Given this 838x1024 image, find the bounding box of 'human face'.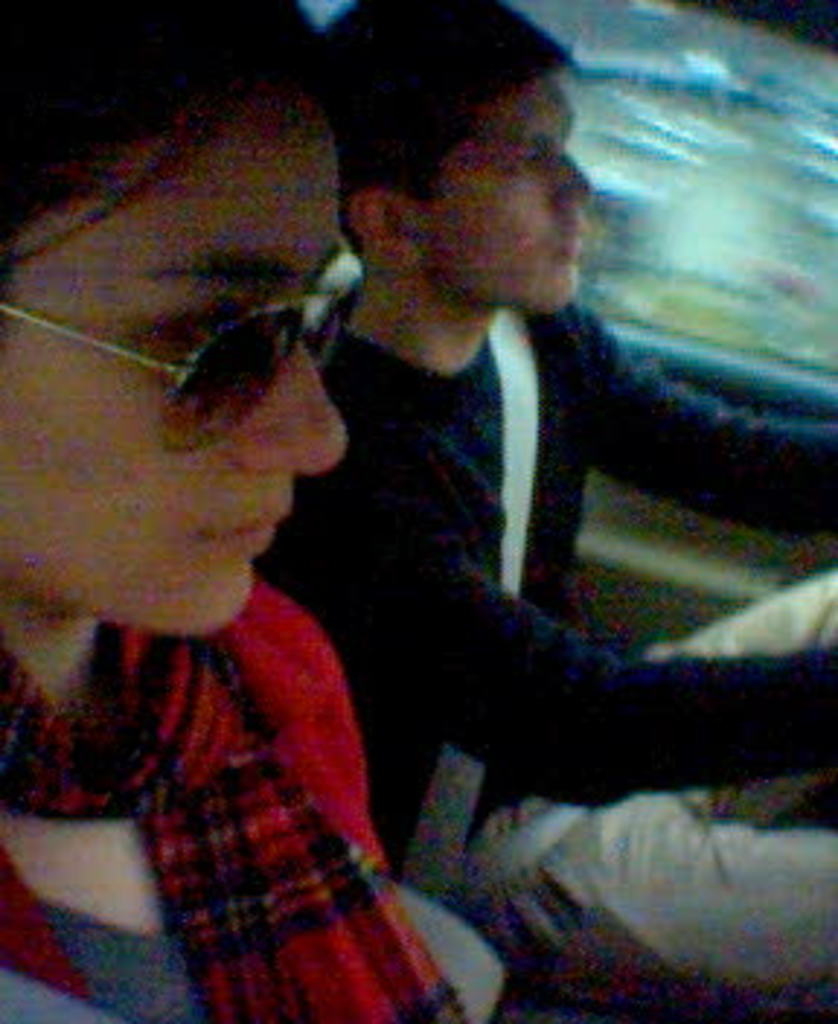
region(0, 111, 346, 634).
